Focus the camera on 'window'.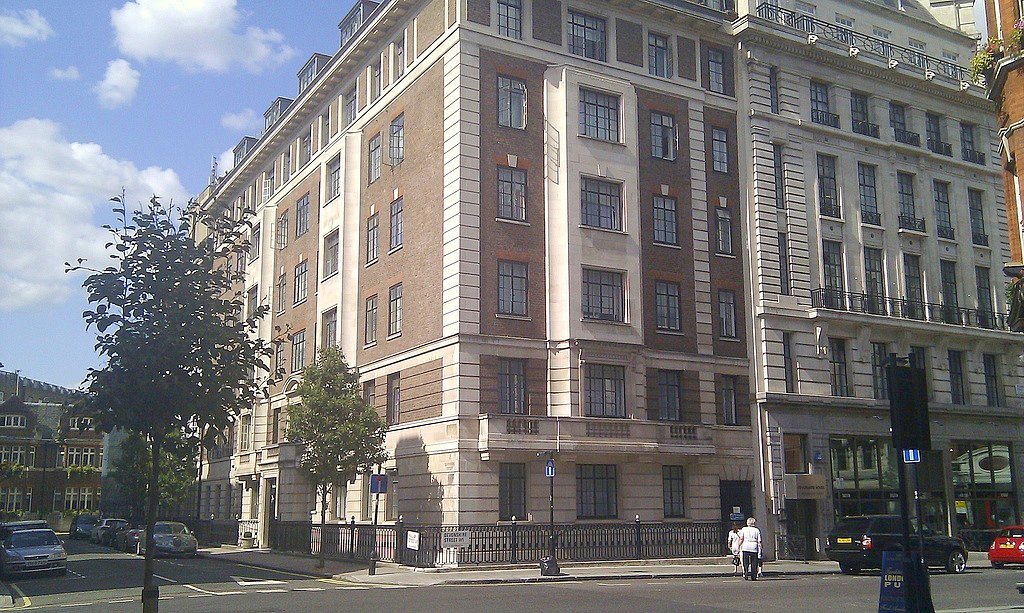
Focus region: l=890, t=100, r=914, b=144.
